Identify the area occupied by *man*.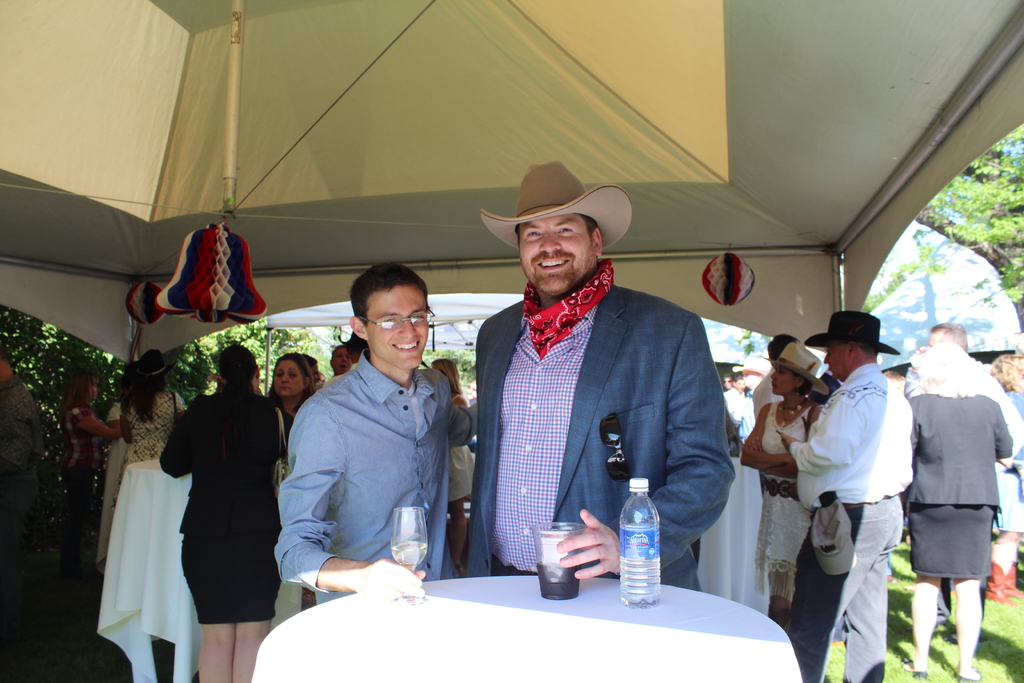
Area: pyautogui.locateOnScreen(323, 345, 352, 388).
